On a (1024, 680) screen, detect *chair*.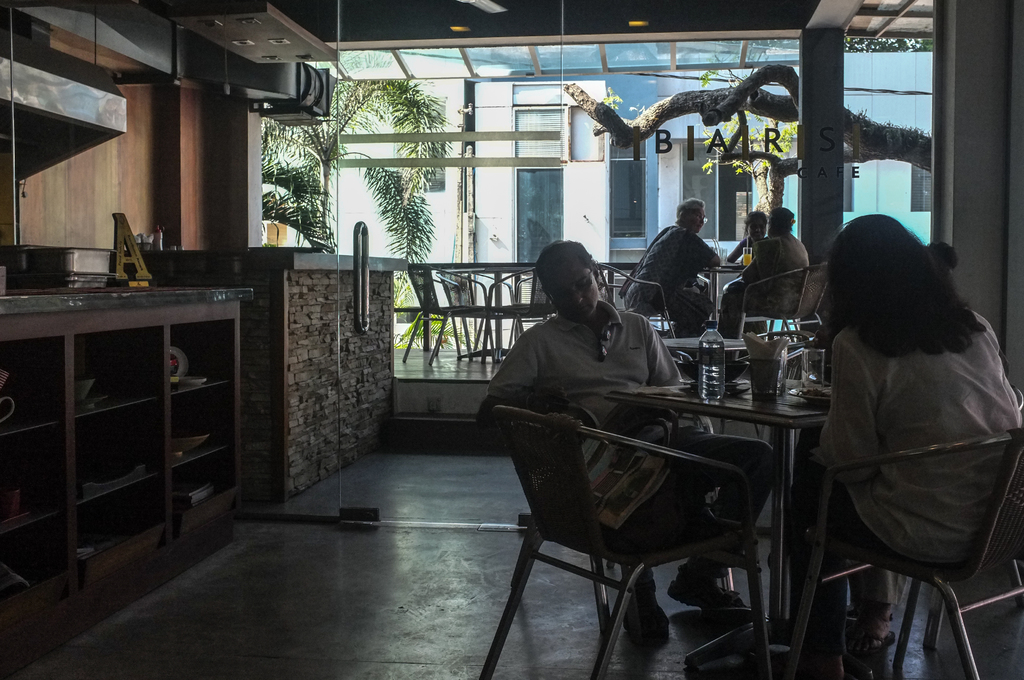
l=735, t=266, r=824, b=362.
